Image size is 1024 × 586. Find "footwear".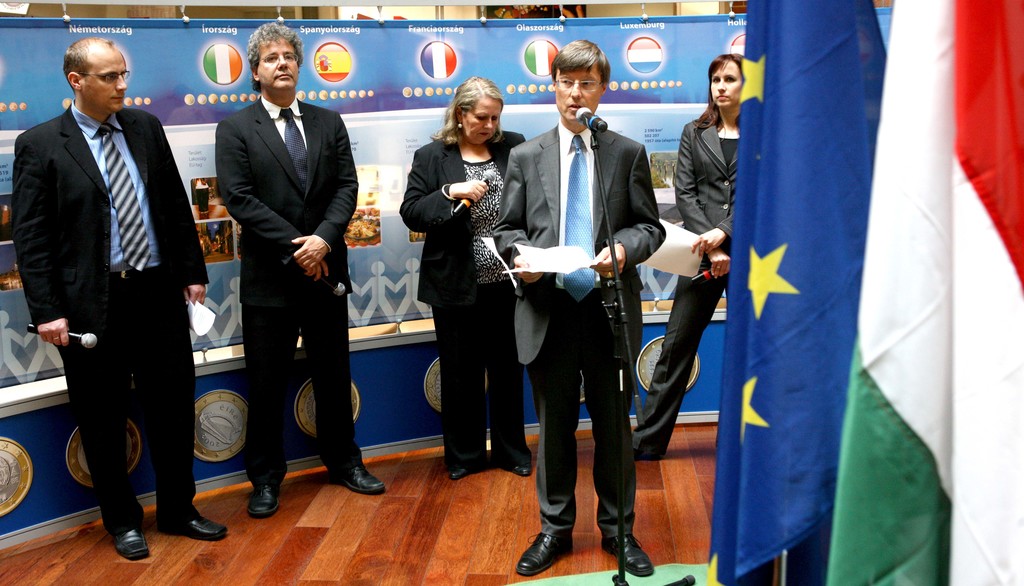
(left=158, top=512, right=232, bottom=540).
